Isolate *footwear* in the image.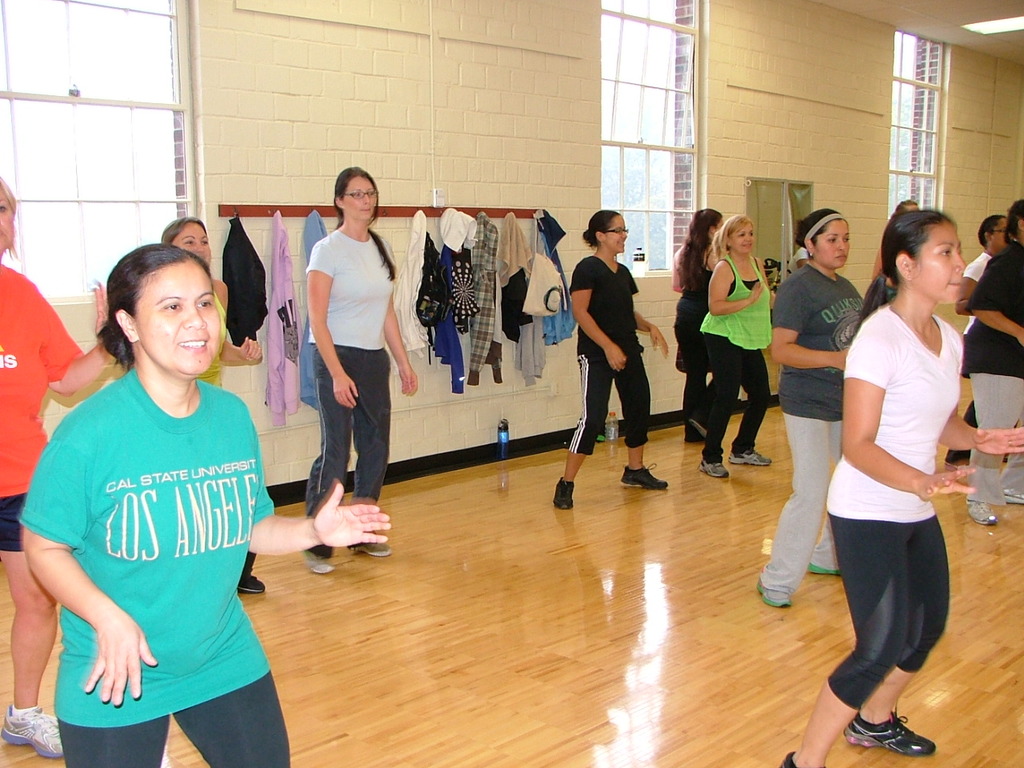
Isolated region: x1=750 y1=570 x2=791 y2=614.
